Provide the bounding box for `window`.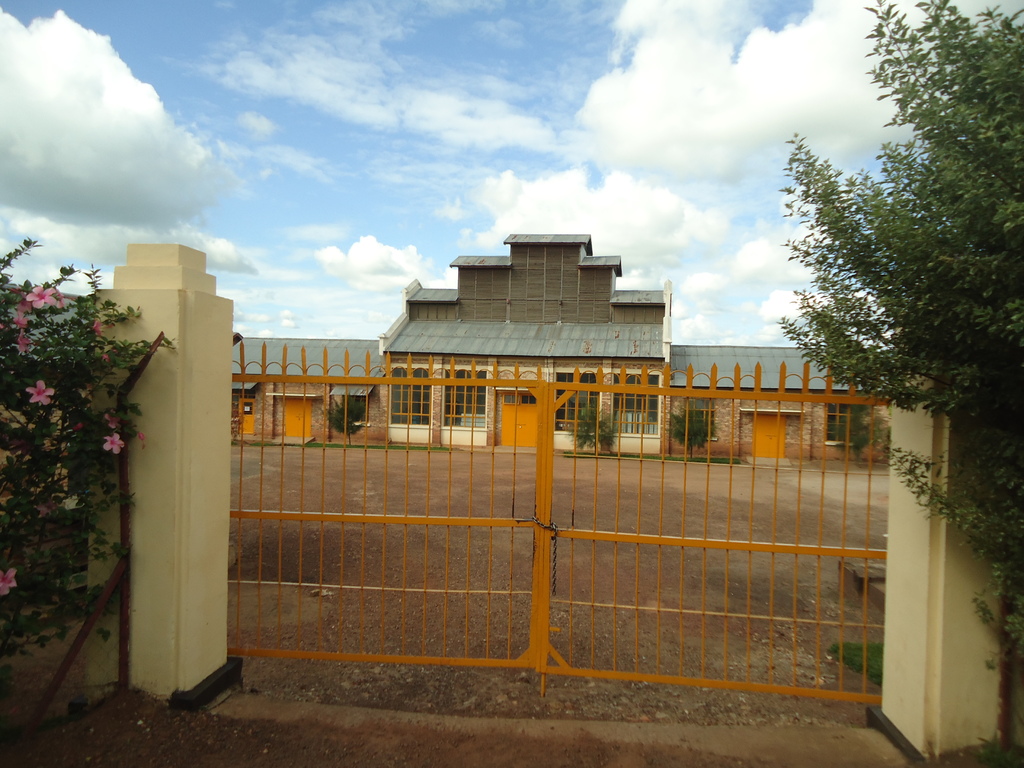
l=612, t=369, r=664, b=440.
